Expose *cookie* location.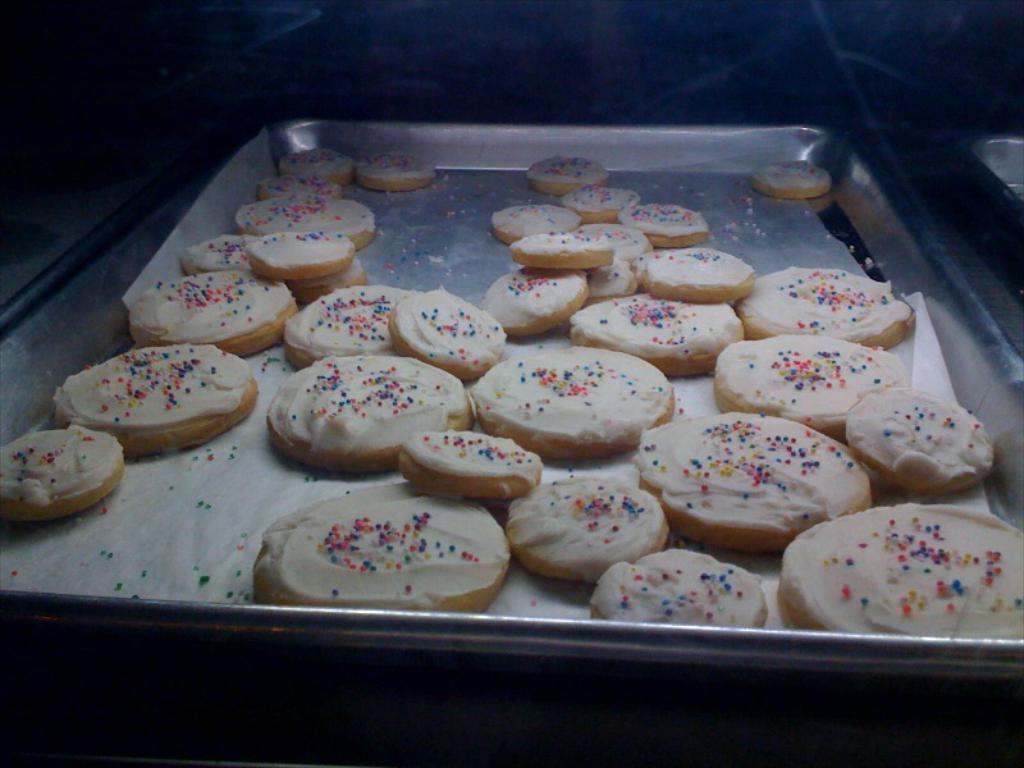
Exposed at <bbox>749, 261, 914, 353</bbox>.
